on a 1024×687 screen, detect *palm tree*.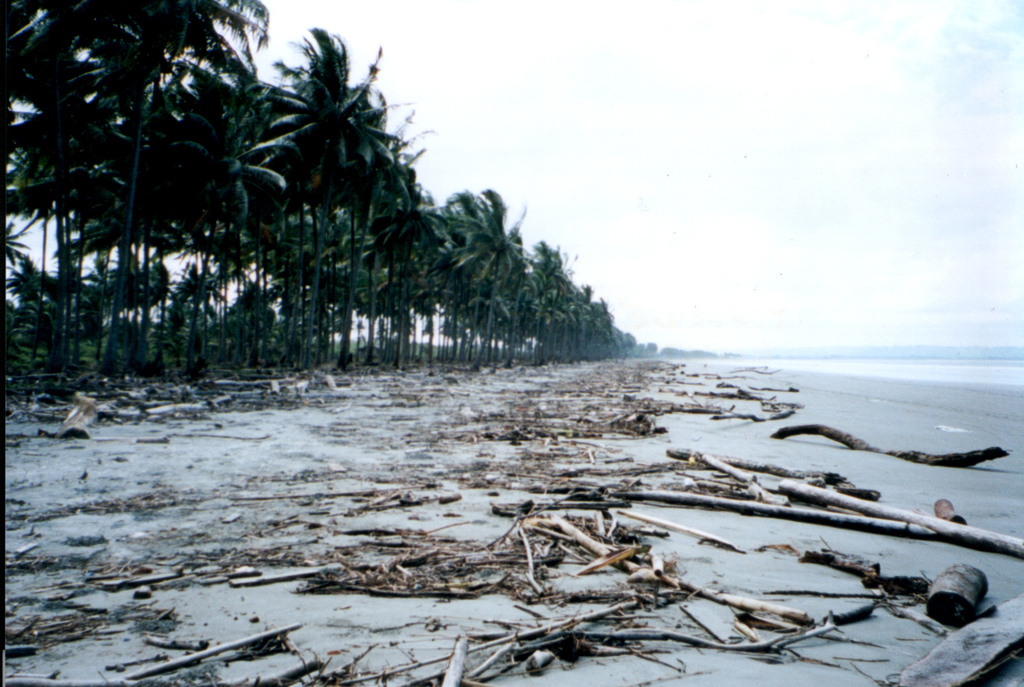
l=232, t=37, r=447, b=382.
